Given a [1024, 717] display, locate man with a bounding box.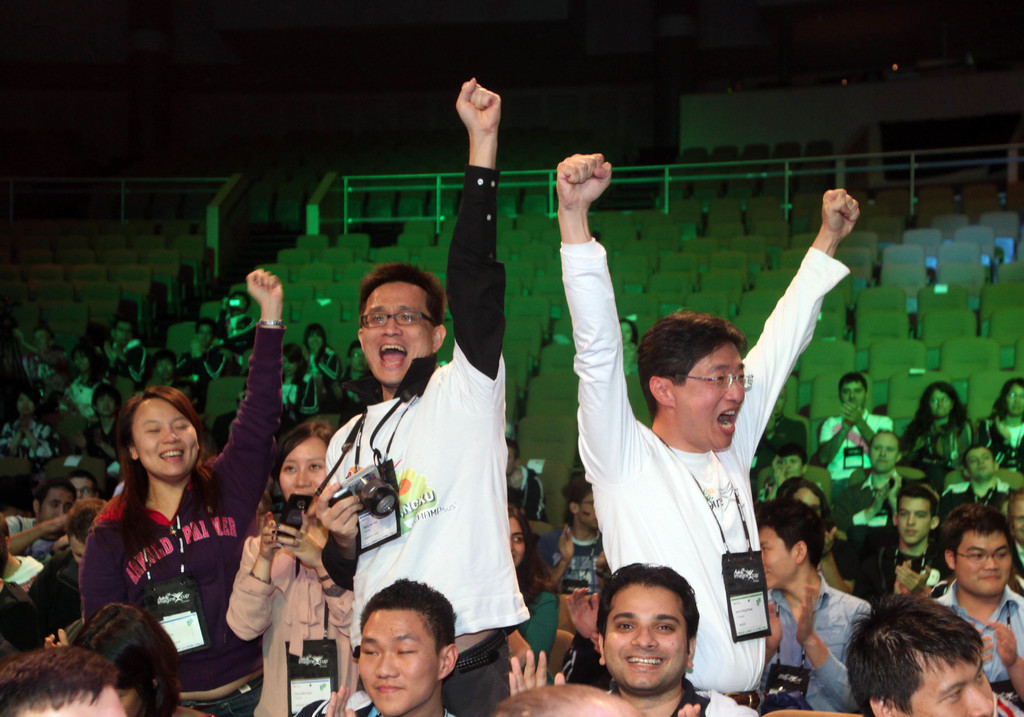
Located: pyautogui.locateOnScreen(92, 320, 146, 393).
